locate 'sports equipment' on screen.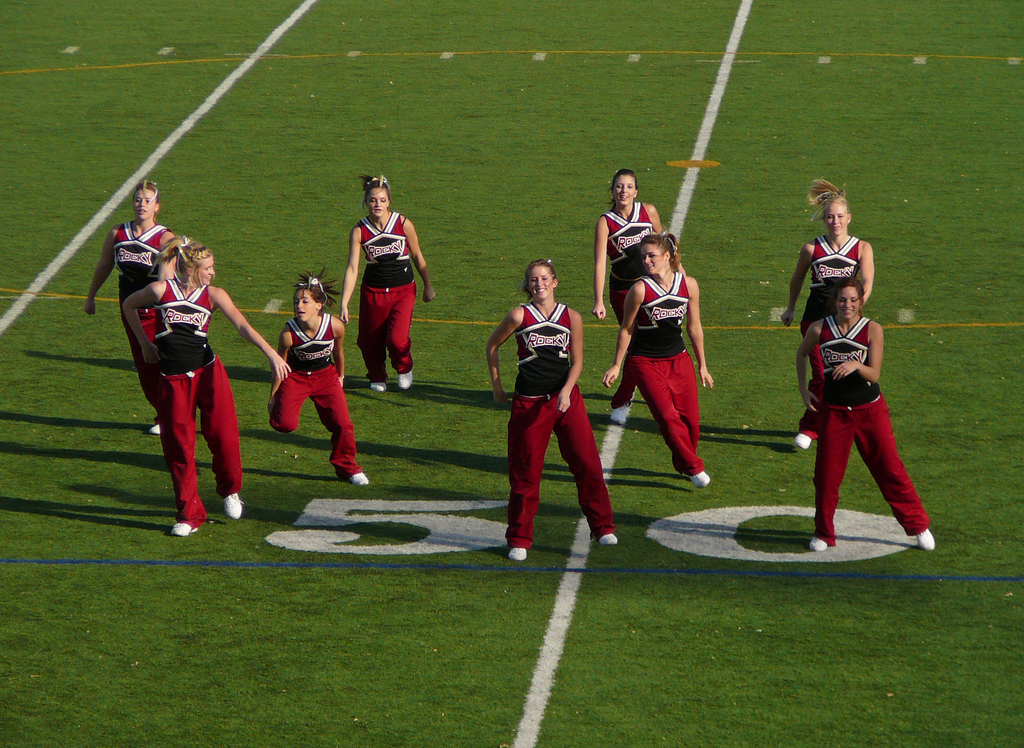
On screen at bbox=[171, 521, 202, 537].
